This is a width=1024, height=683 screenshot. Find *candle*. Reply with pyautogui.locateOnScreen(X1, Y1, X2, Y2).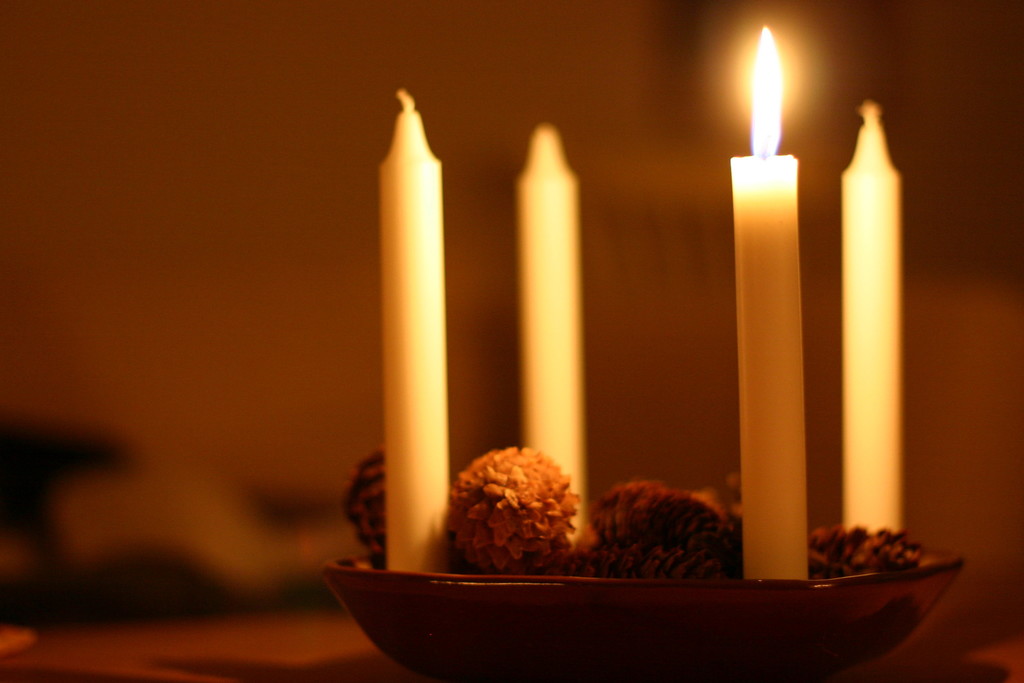
pyautogui.locateOnScreen(522, 120, 583, 540).
